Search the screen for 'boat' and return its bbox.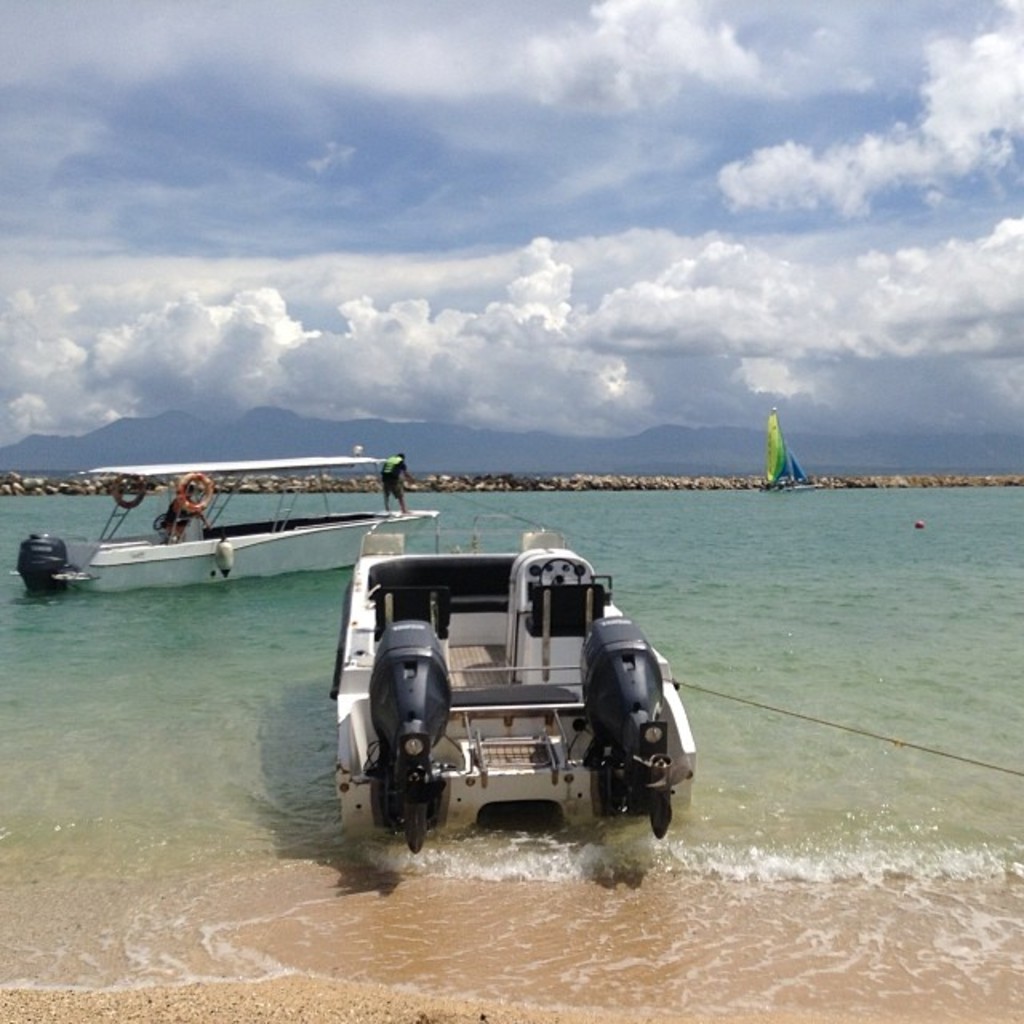
Found: BBox(10, 472, 413, 598).
